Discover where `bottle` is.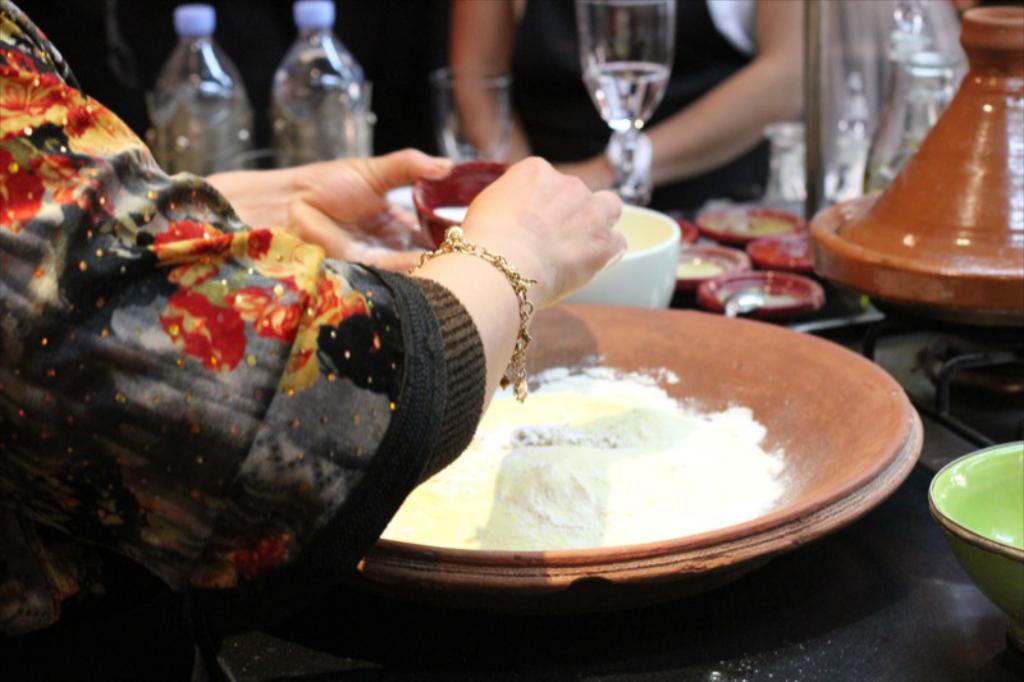
Discovered at [243,20,379,168].
